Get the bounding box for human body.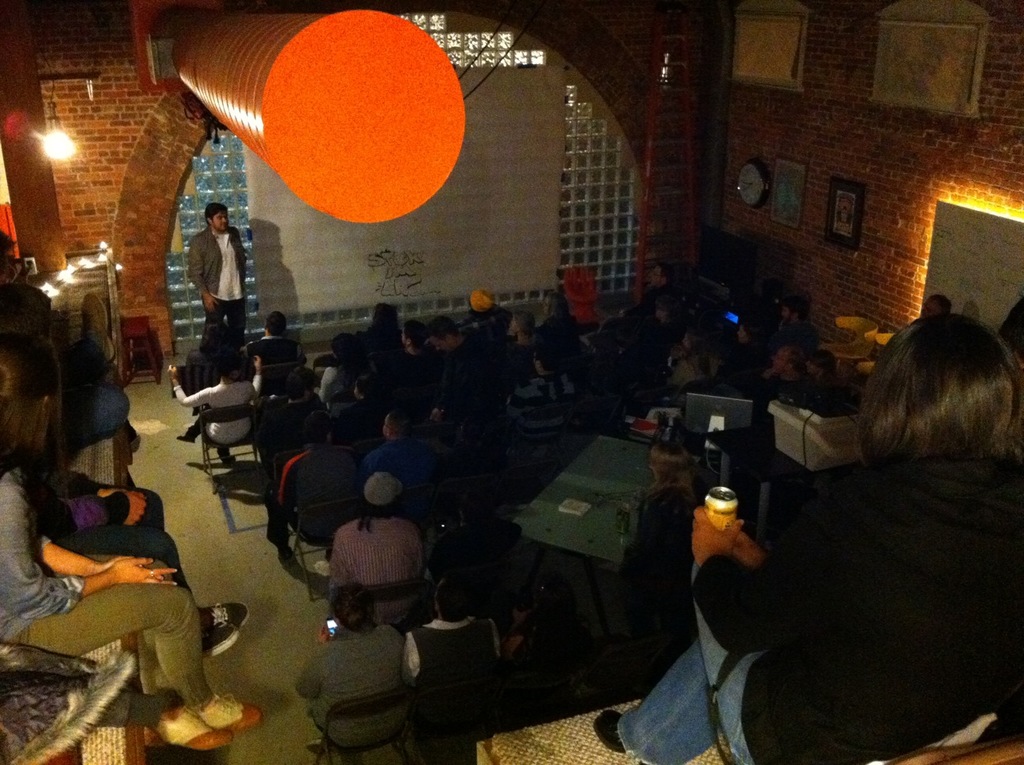
pyautogui.locateOnScreen(360, 403, 441, 544).
